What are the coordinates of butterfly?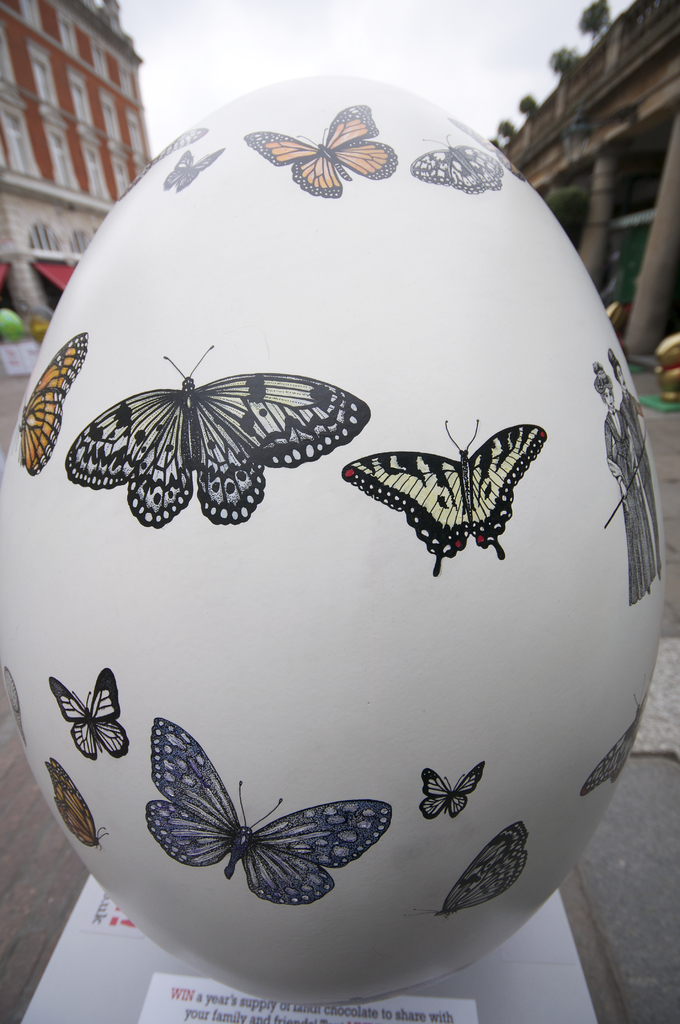
19/323/89/476.
